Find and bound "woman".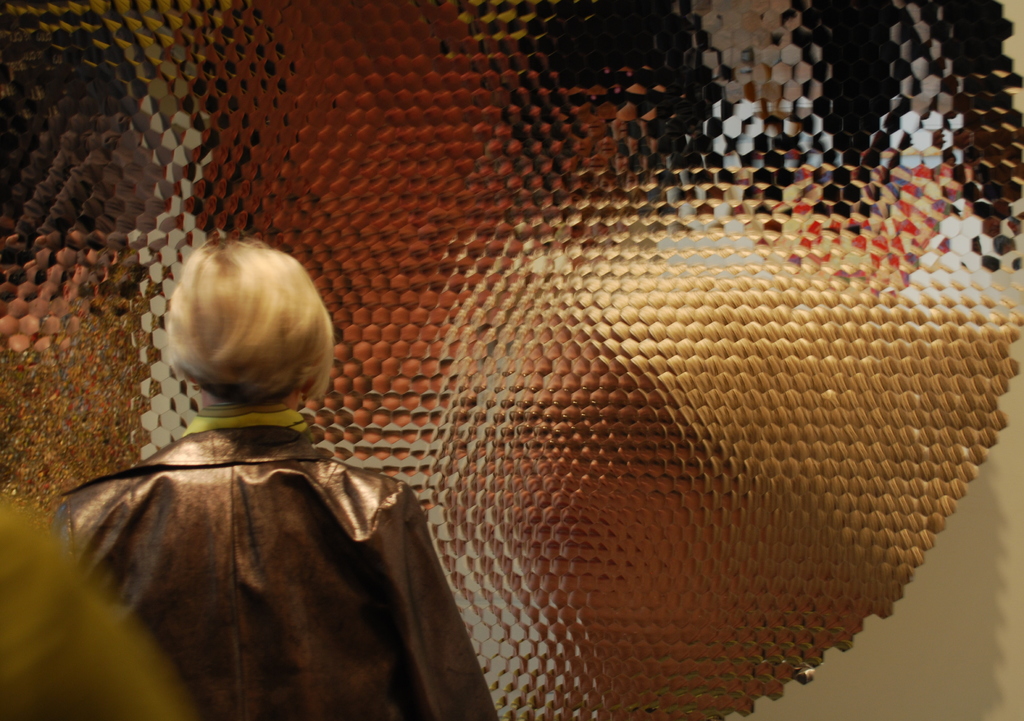
Bound: select_region(52, 236, 494, 720).
